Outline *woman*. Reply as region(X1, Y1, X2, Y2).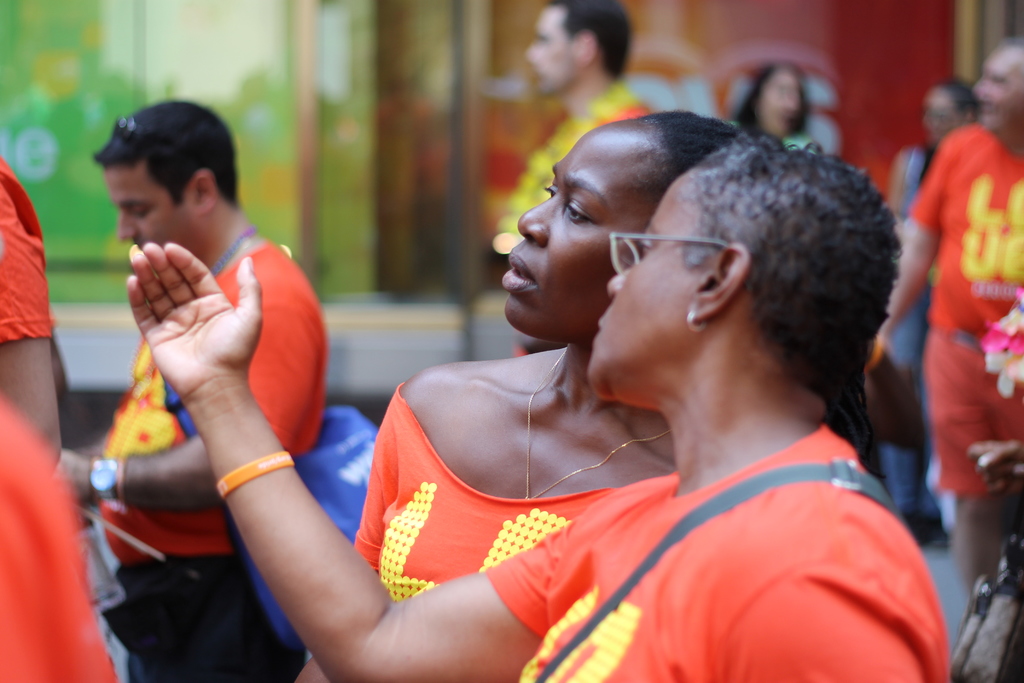
region(289, 114, 741, 682).
